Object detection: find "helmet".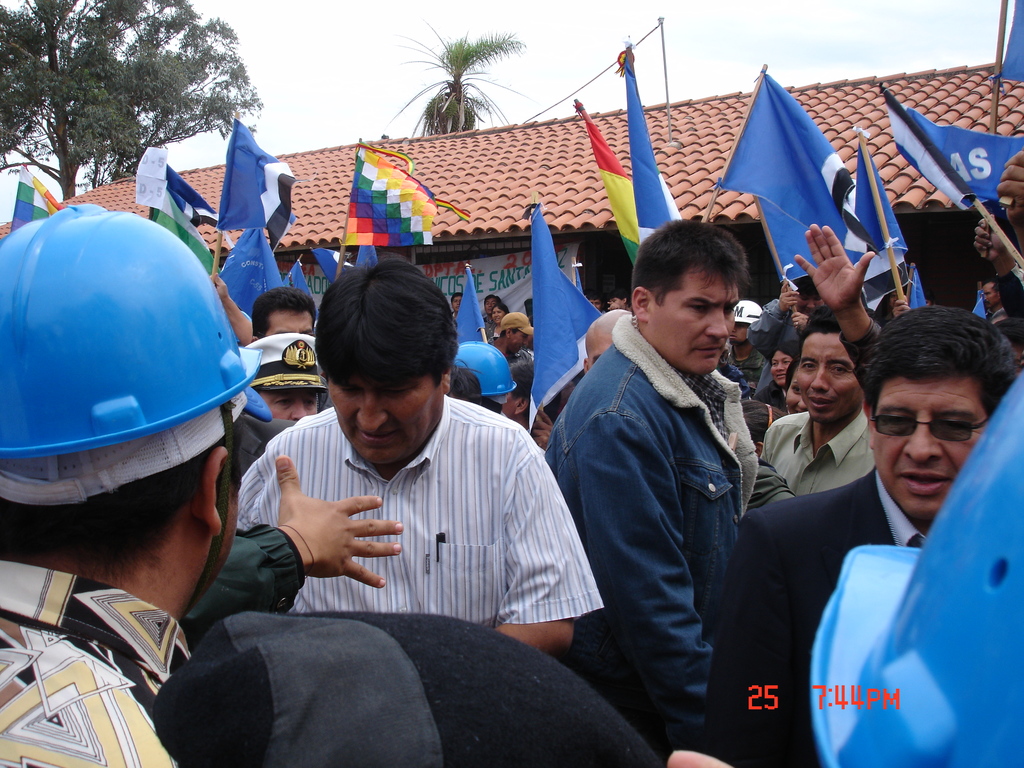
x1=735 y1=298 x2=763 y2=328.
